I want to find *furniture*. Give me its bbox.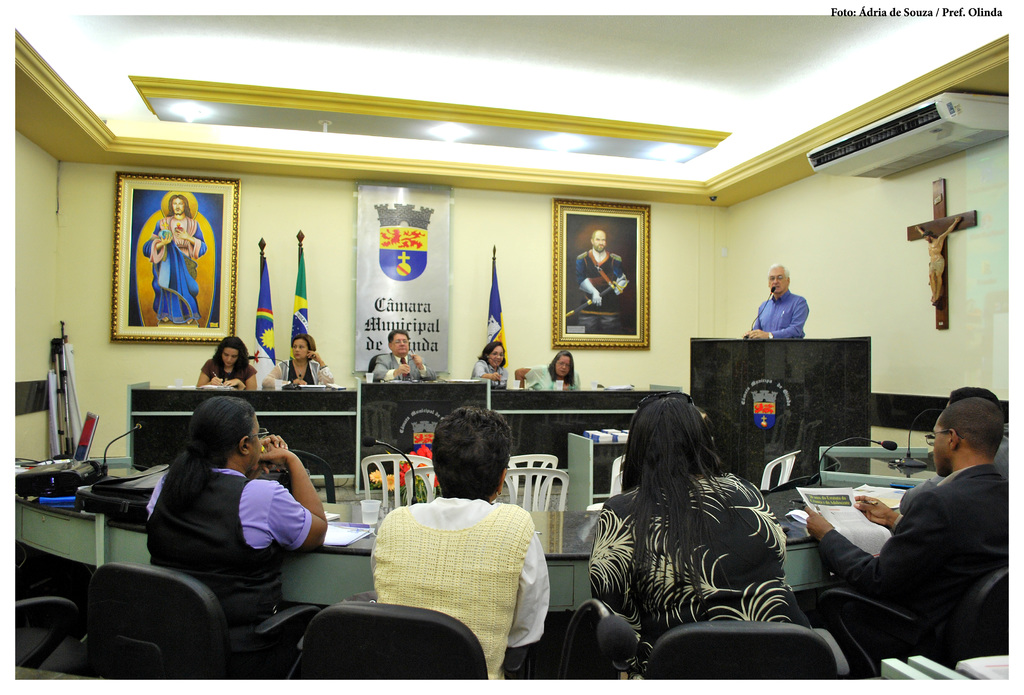
{"x1": 296, "y1": 601, "x2": 490, "y2": 694}.
